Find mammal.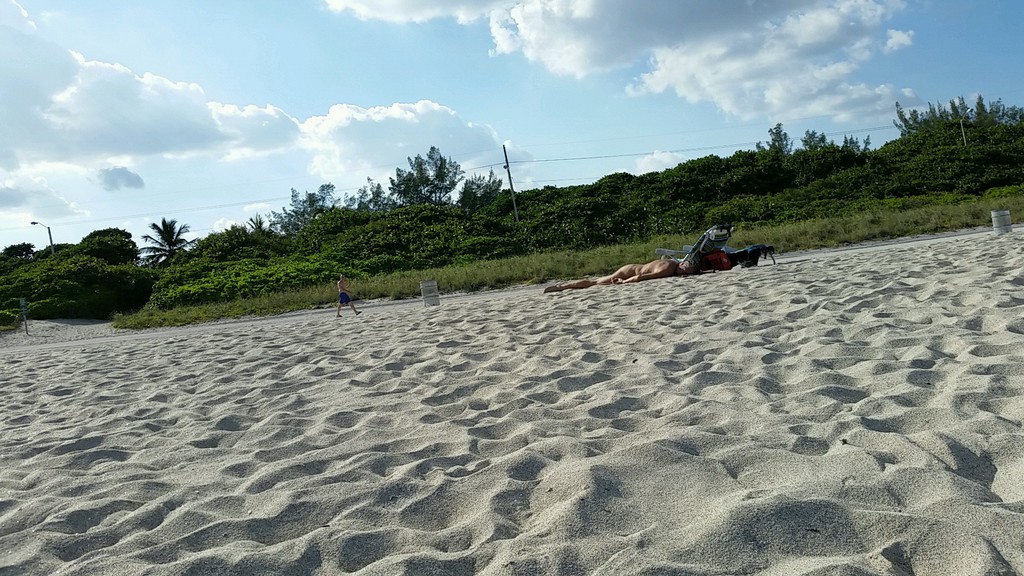
bbox=[340, 274, 361, 317].
